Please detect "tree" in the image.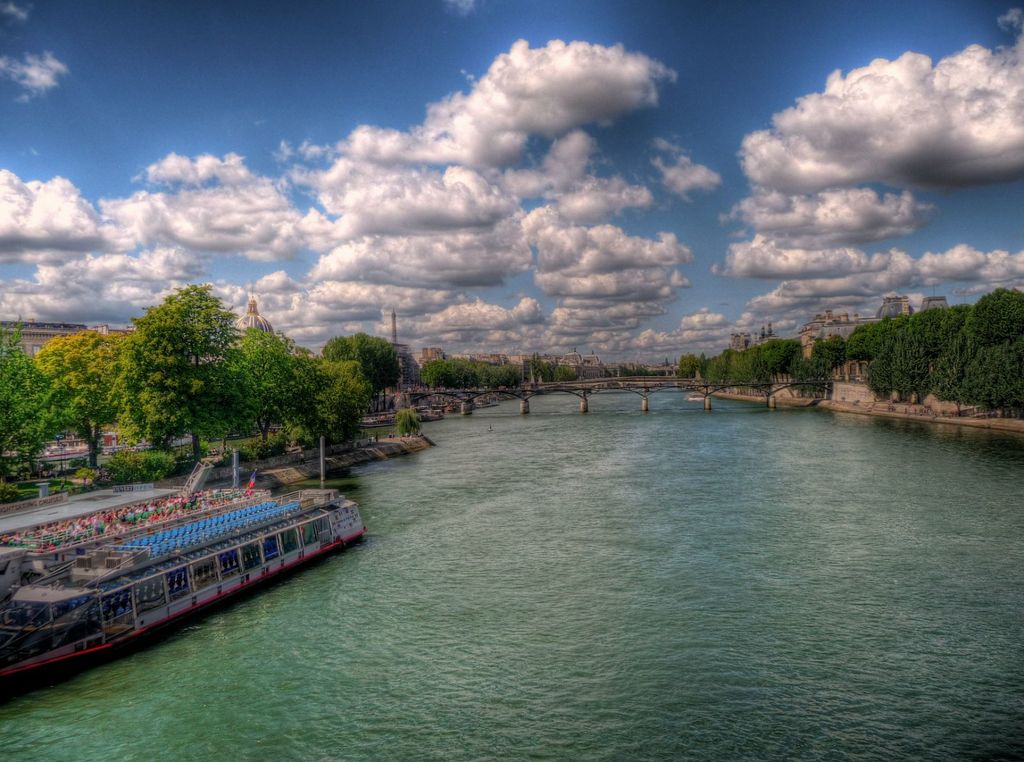
Rect(308, 349, 366, 458).
